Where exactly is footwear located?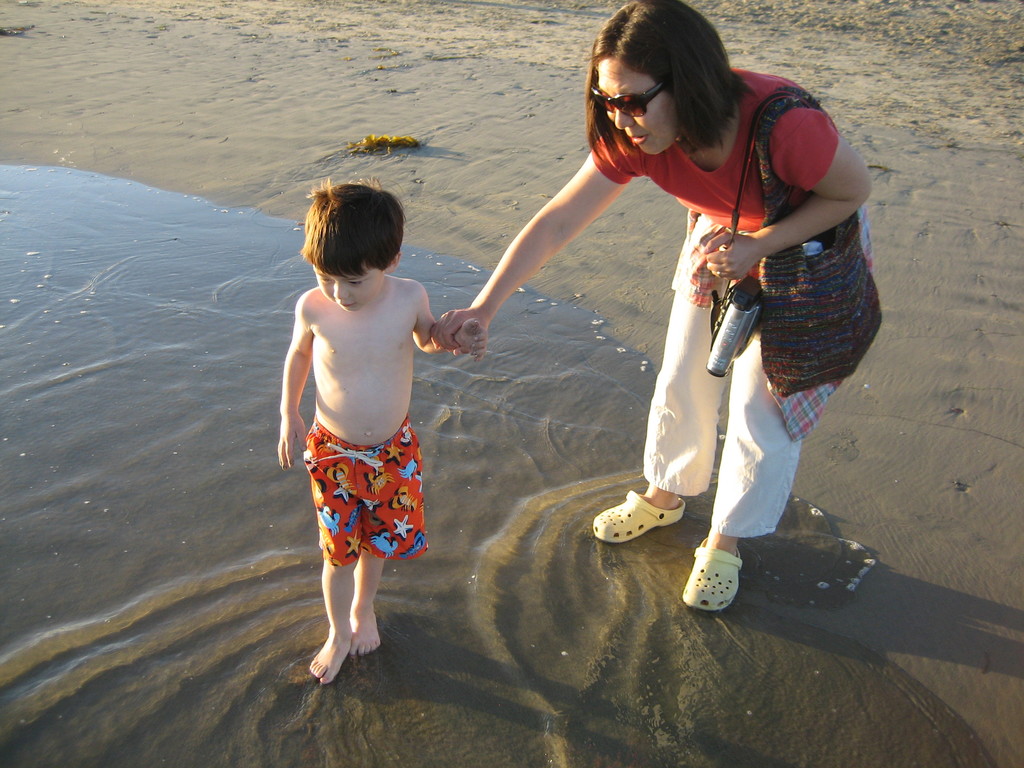
Its bounding box is 593:490:684:545.
